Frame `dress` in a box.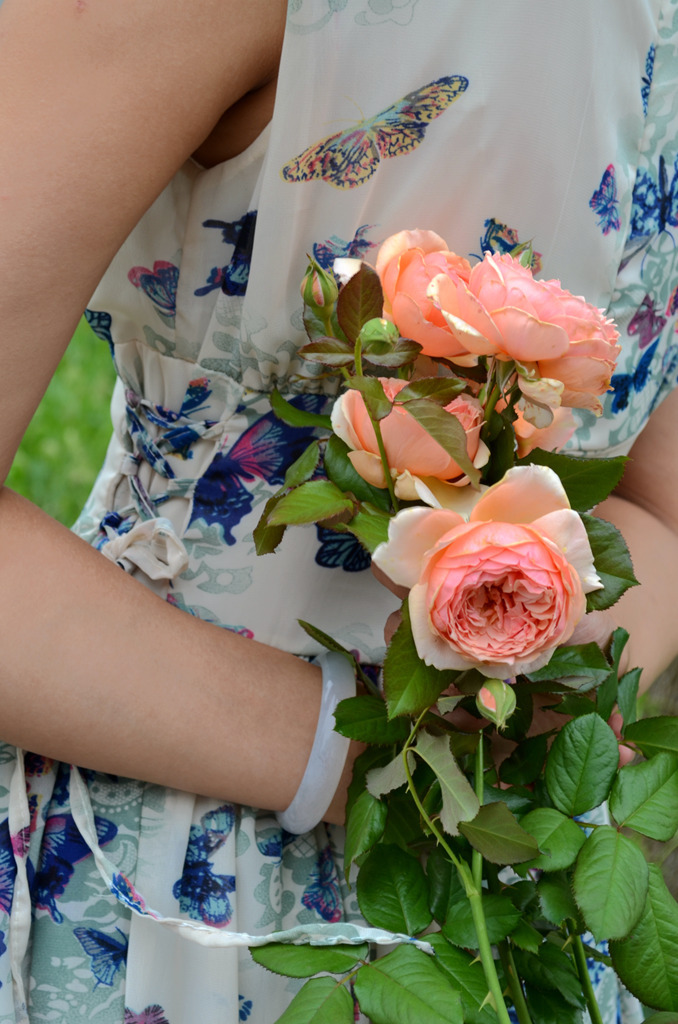
0, 4, 677, 1023.
